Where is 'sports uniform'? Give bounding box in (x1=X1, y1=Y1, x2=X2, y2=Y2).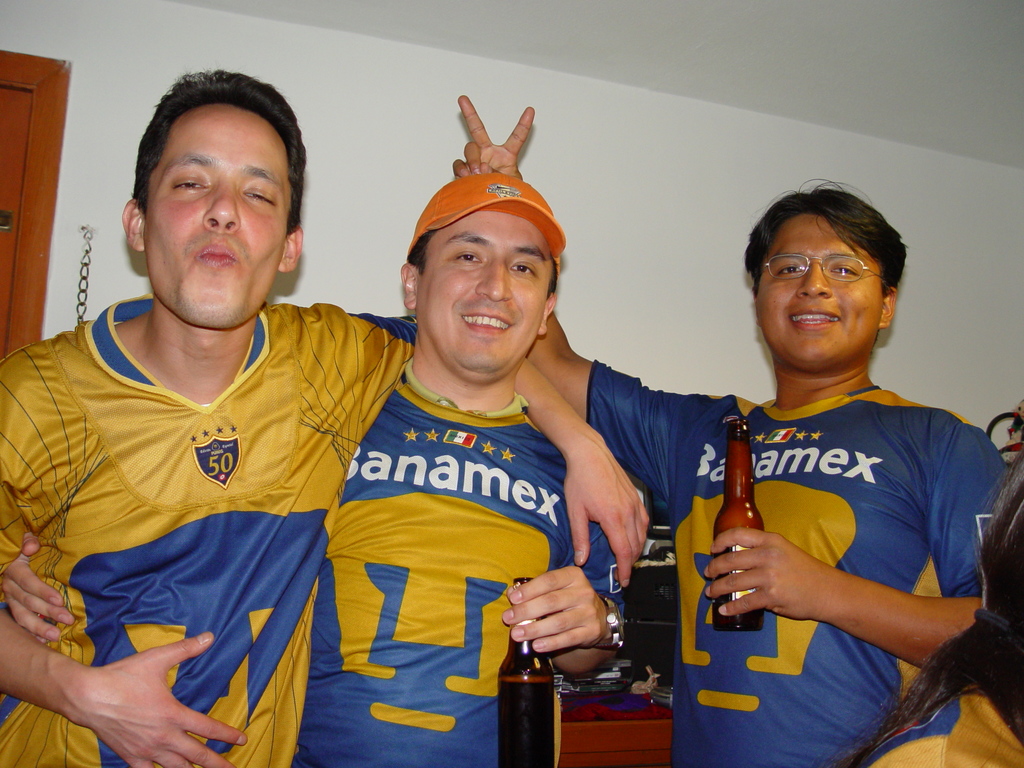
(x1=330, y1=360, x2=625, y2=767).
